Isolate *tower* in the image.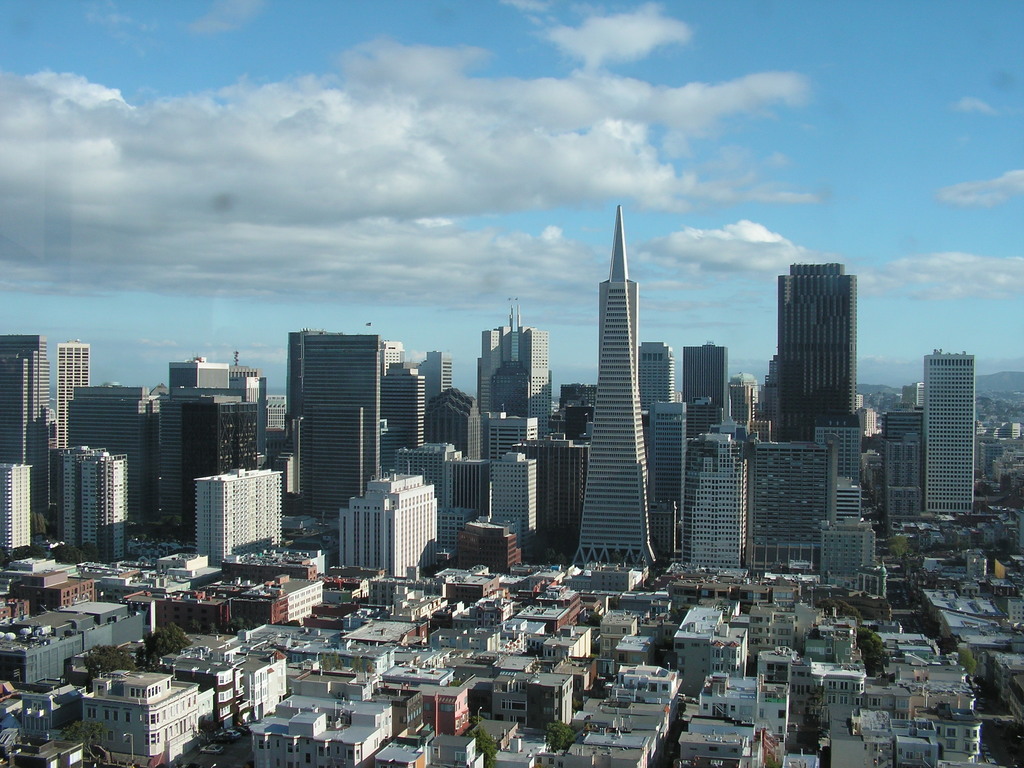
Isolated region: 531/200/713/573.
